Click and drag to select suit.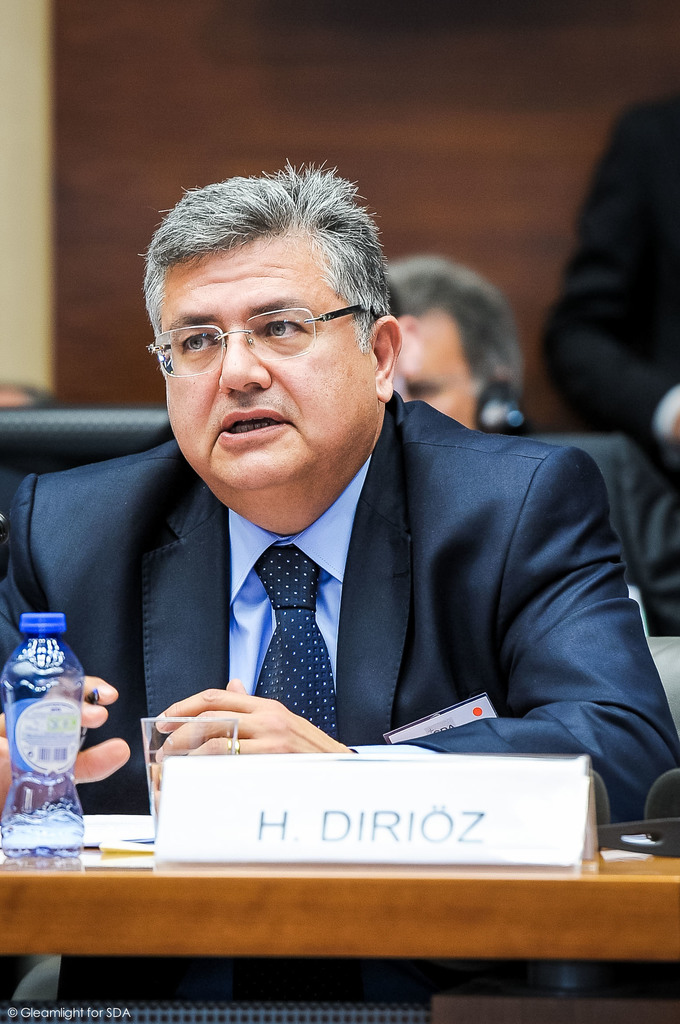
Selection: {"left": 511, "top": 434, "right": 679, "bottom": 635}.
